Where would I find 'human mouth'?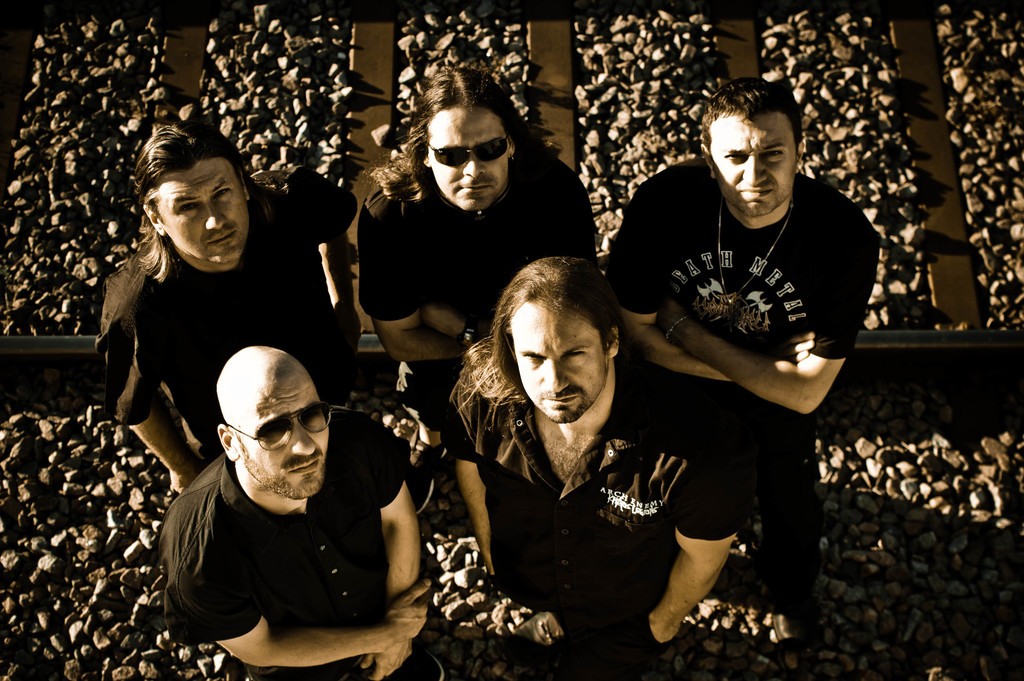
At select_region(286, 460, 322, 481).
